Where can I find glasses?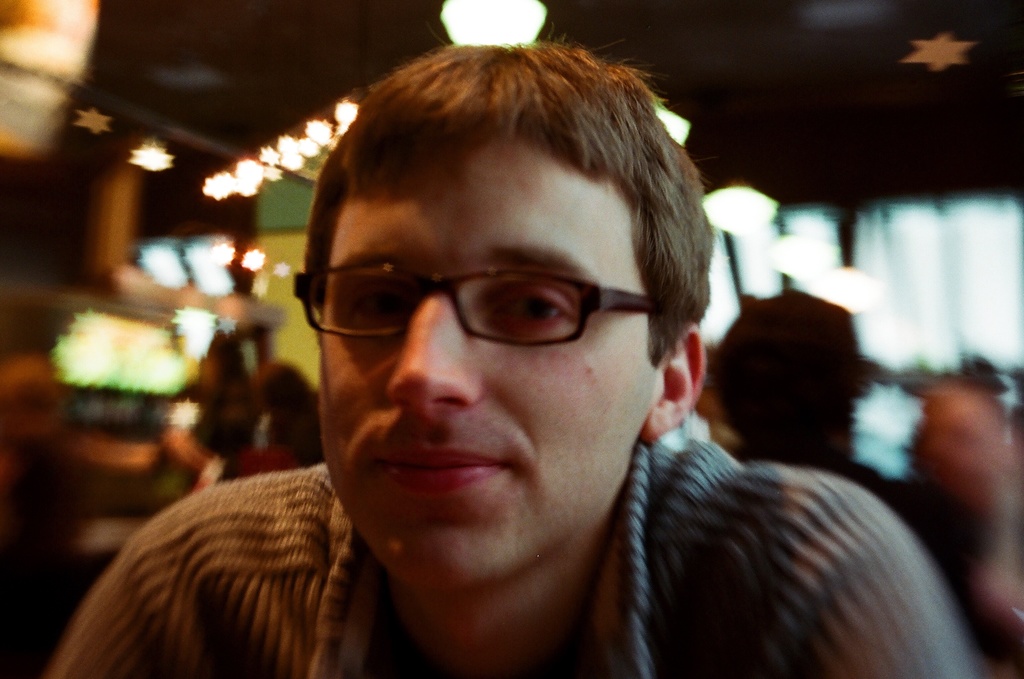
You can find it at 322:232:687:372.
